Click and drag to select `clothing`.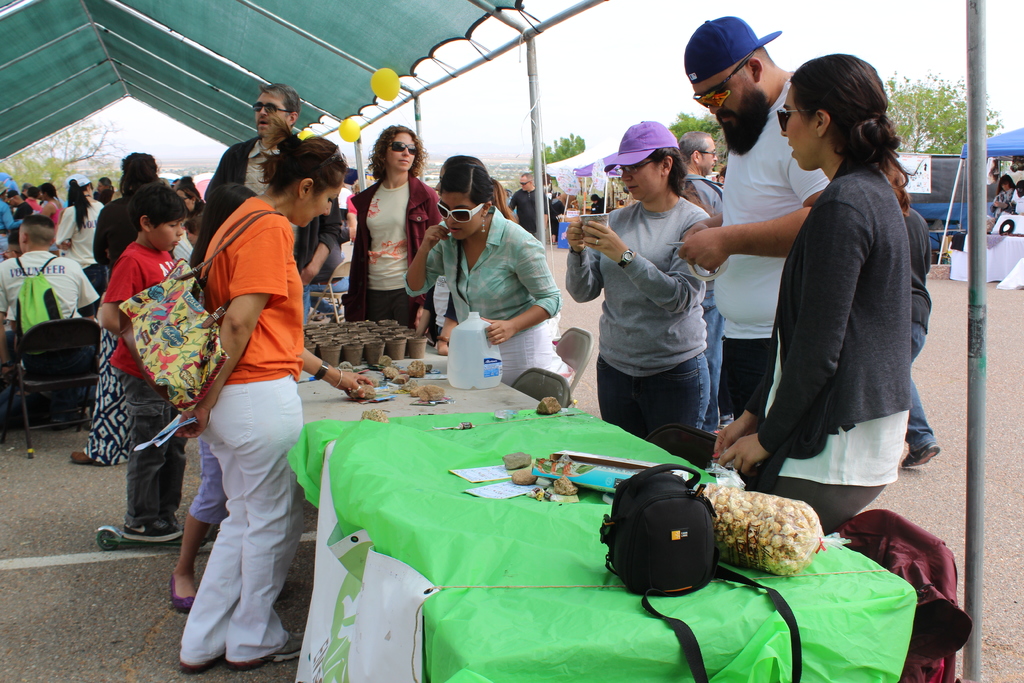
Selection: {"left": 189, "top": 436, "right": 230, "bottom": 522}.
